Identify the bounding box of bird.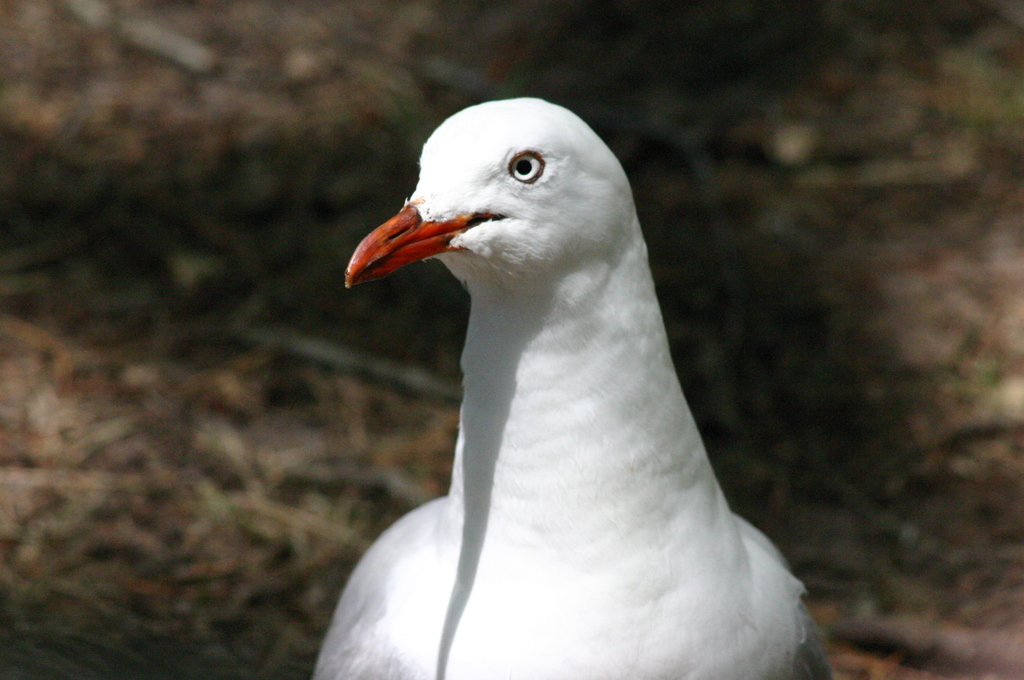
323:95:854:663.
